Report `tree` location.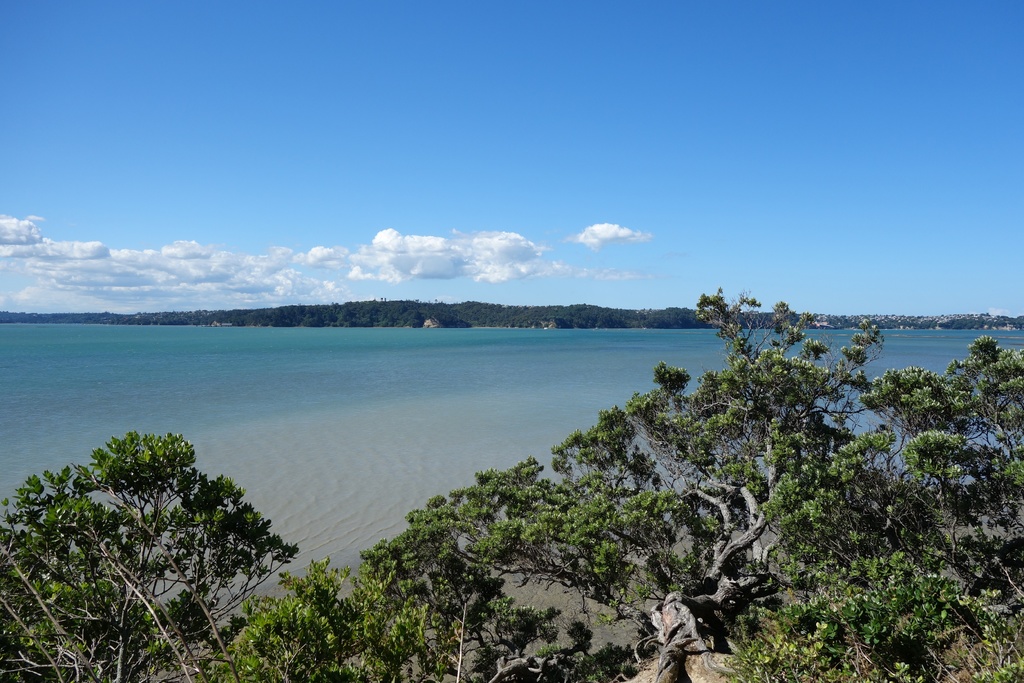
Report: [35, 405, 290, 658].
